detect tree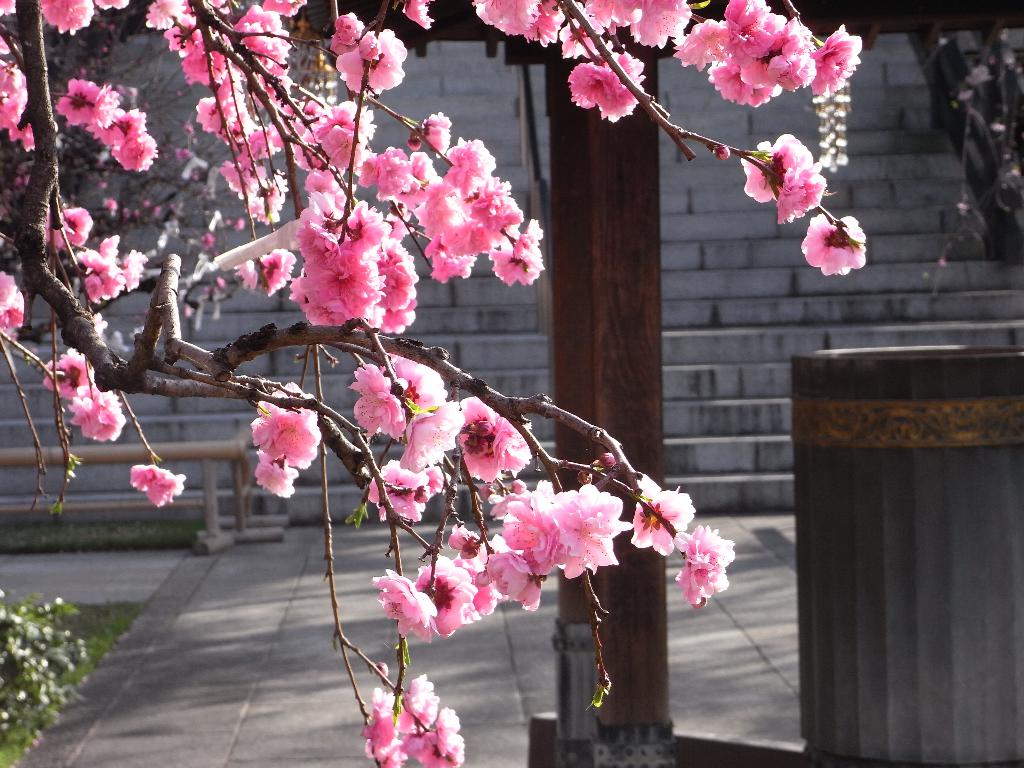
[0,0,866,767]
